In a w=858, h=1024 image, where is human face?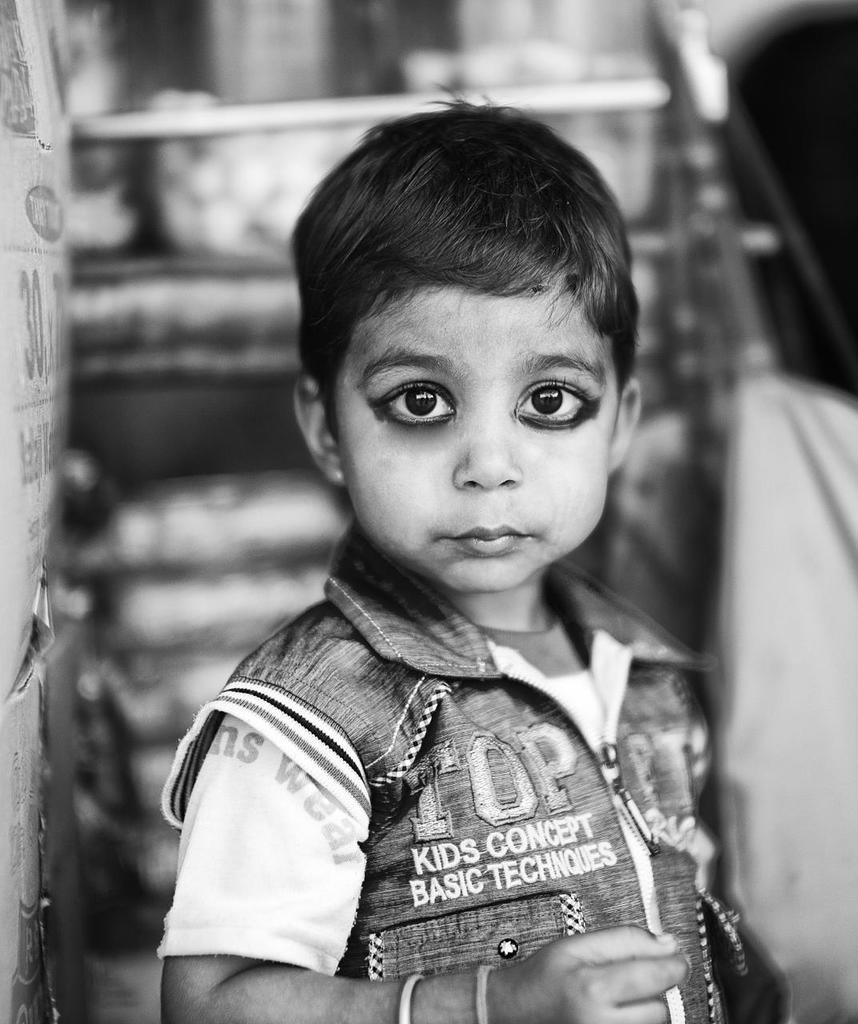
rect(335, 282, 615, 589).
